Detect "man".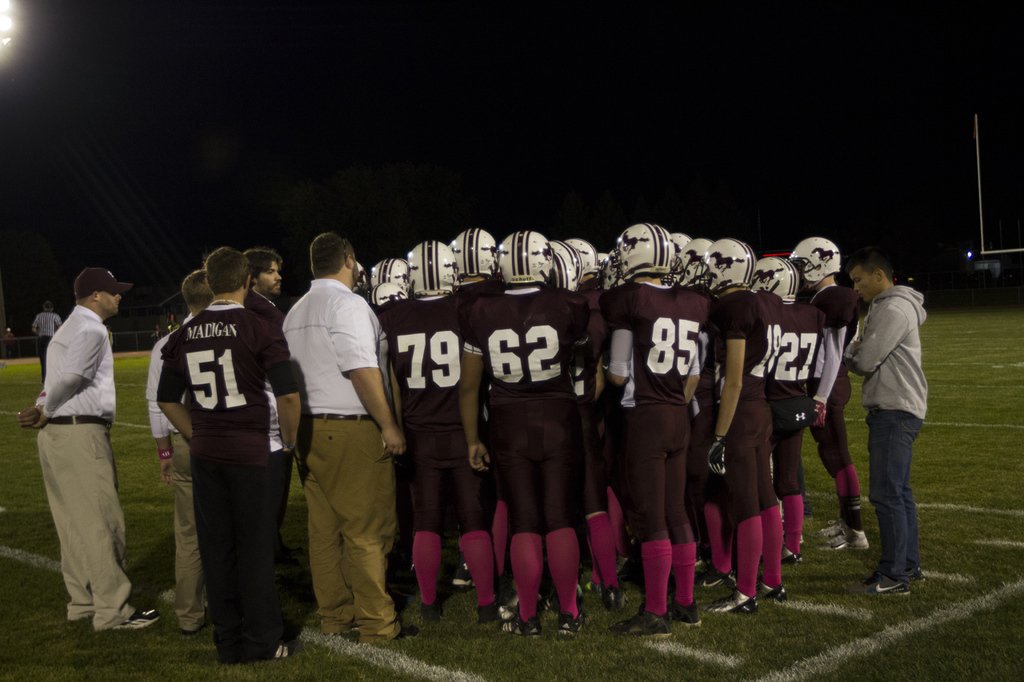
Detected at 830:241:945:585.
